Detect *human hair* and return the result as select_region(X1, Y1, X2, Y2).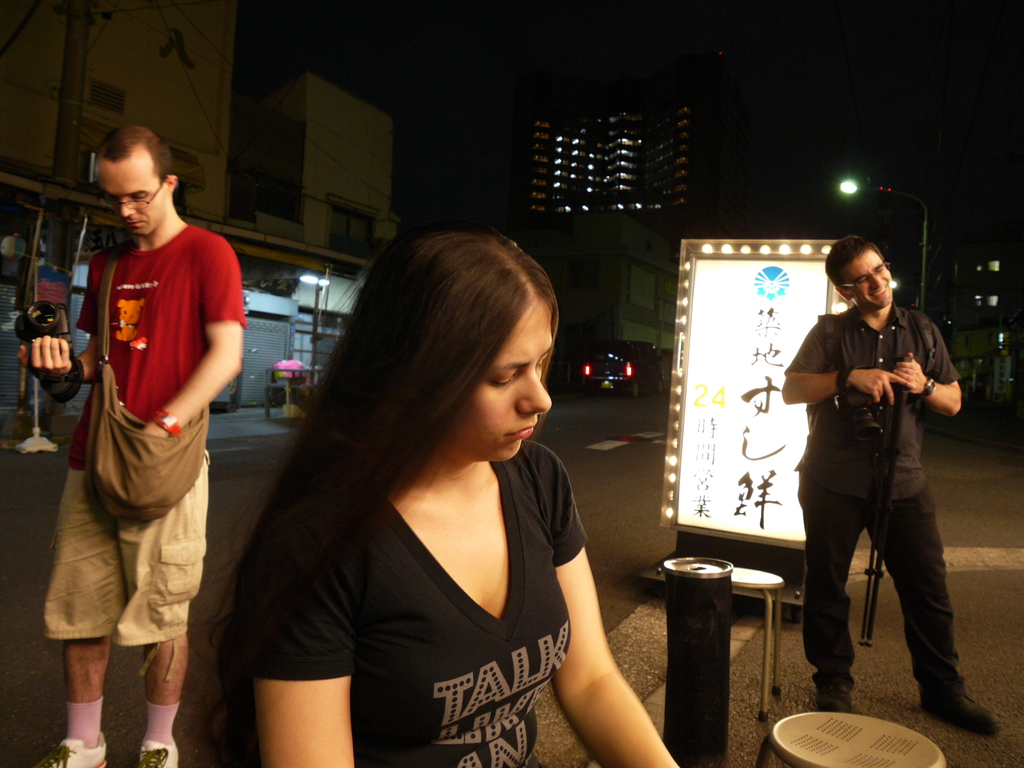
select_region(825, 237, 887, 292).
